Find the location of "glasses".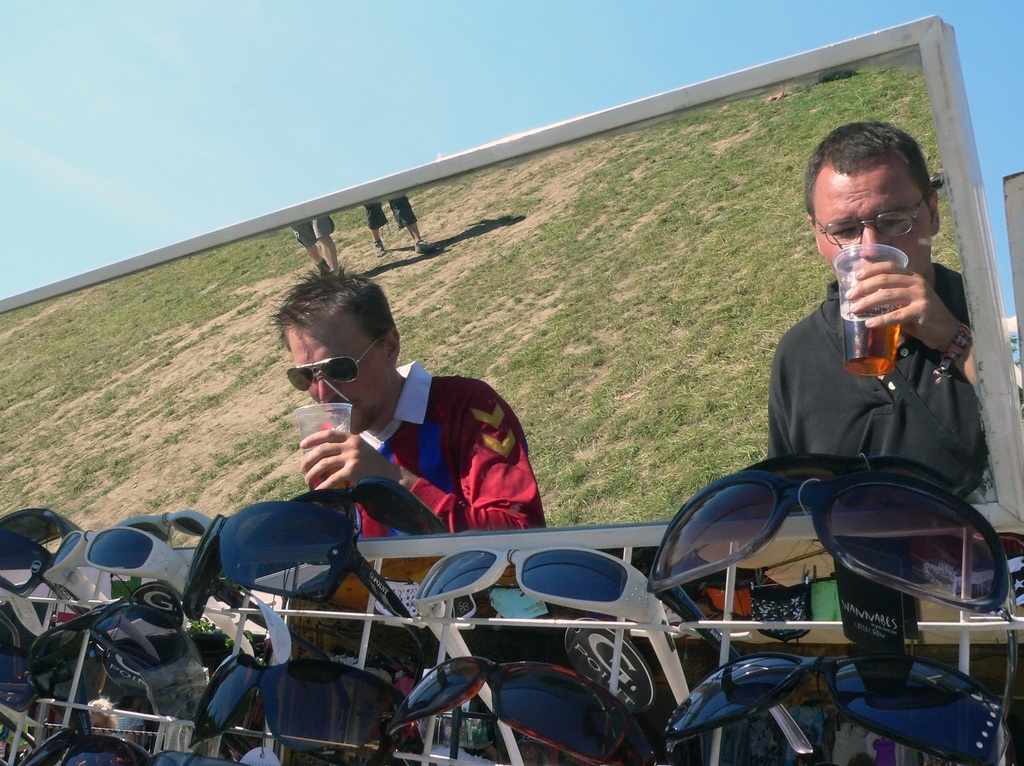
Location: select_region(185, 652, 436, 765).
